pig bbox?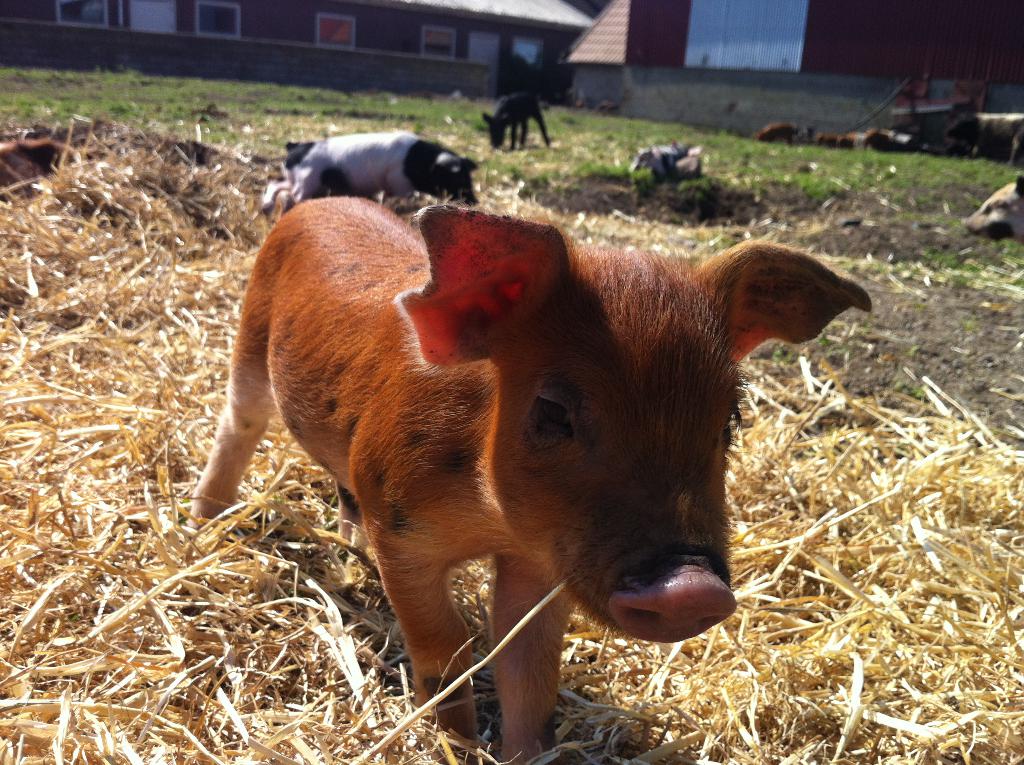
box(184, 193, 874, 764)
